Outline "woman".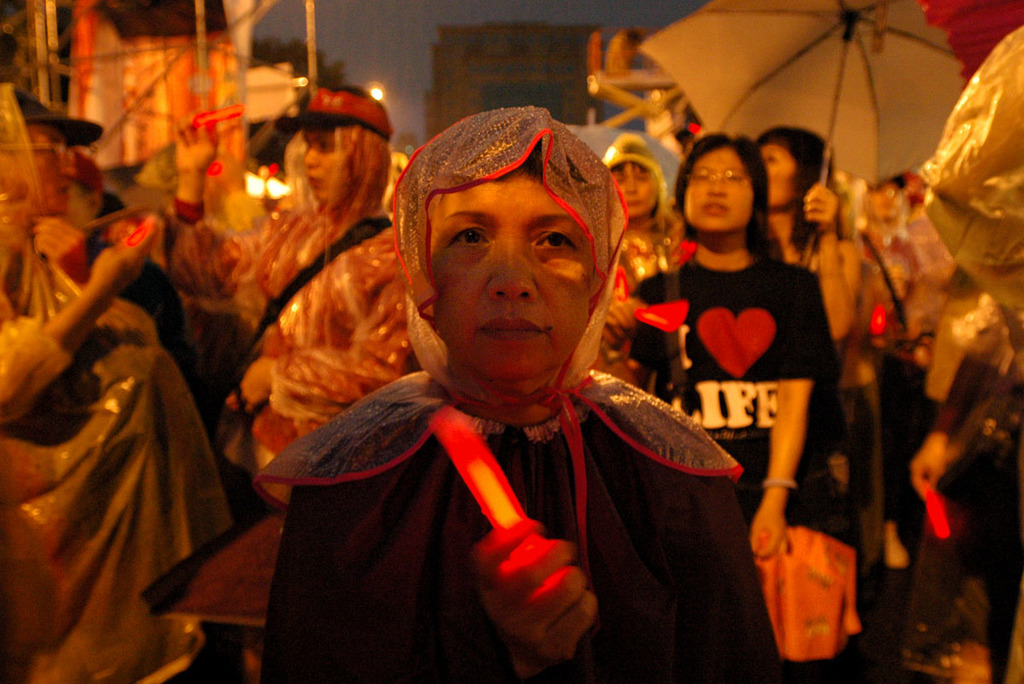
Outline: [0, 105, 204, 683].
